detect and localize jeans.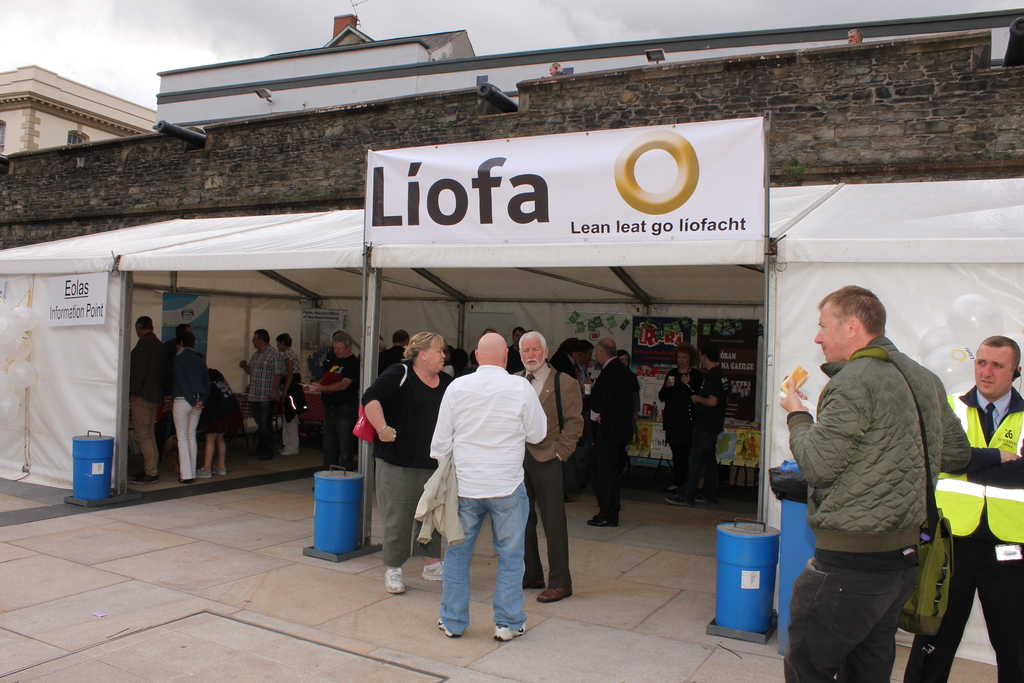
Localized at locate(661, 422, 687, 486).
